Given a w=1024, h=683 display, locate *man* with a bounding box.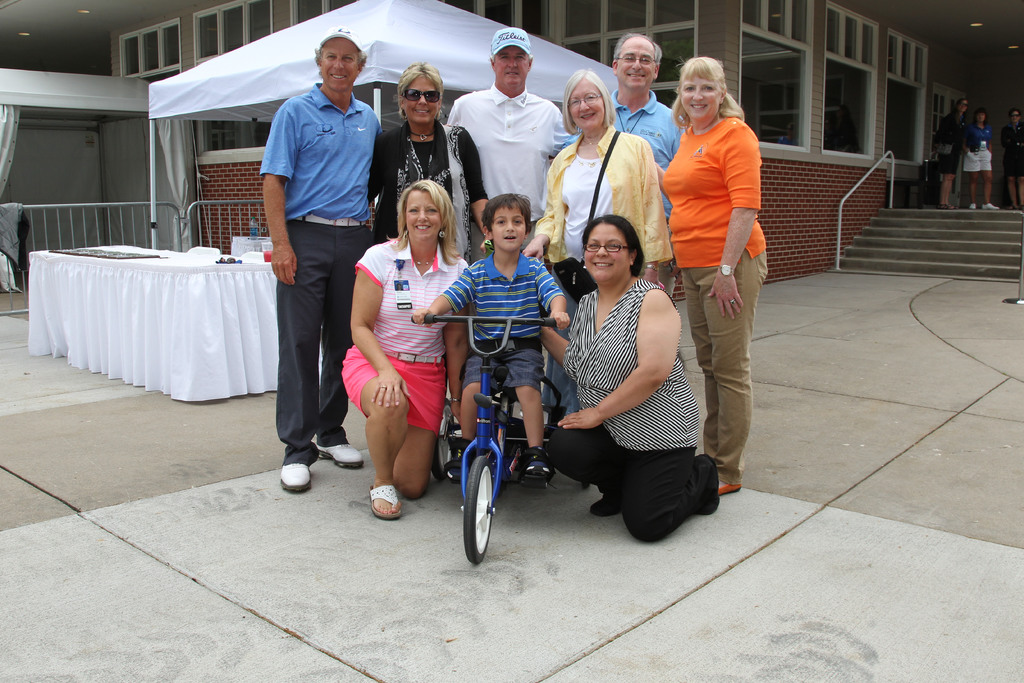
Located: bbox(445, 24, 570, 260).
